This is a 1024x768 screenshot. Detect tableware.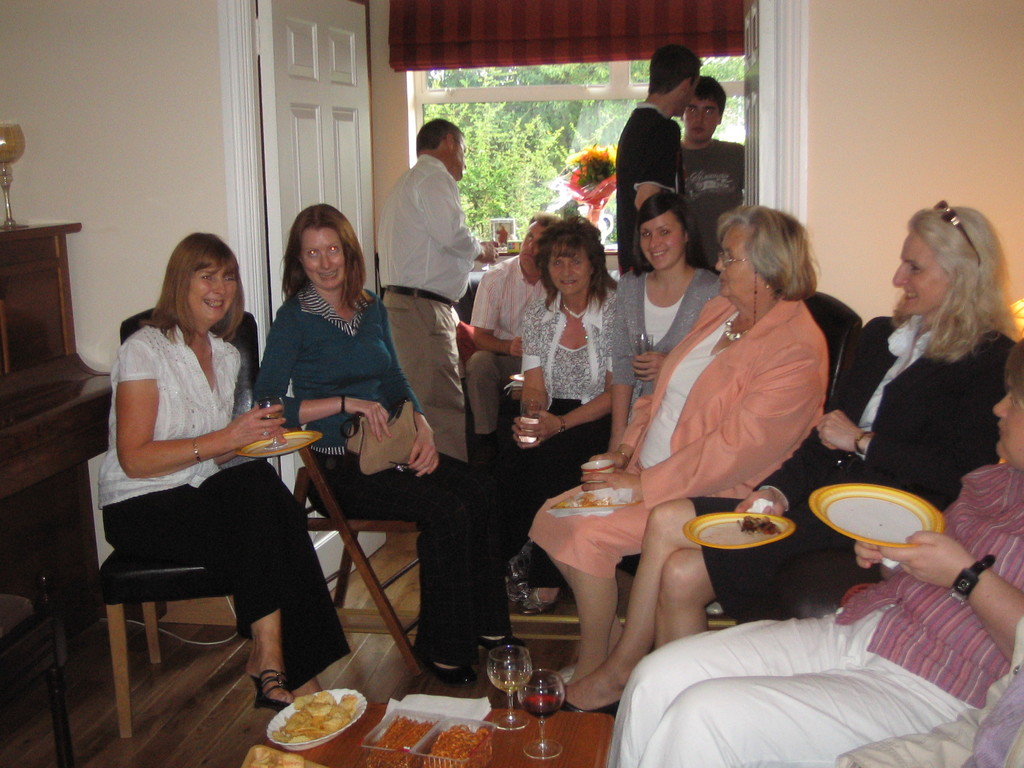
<box>628,331,657,380</box>.
